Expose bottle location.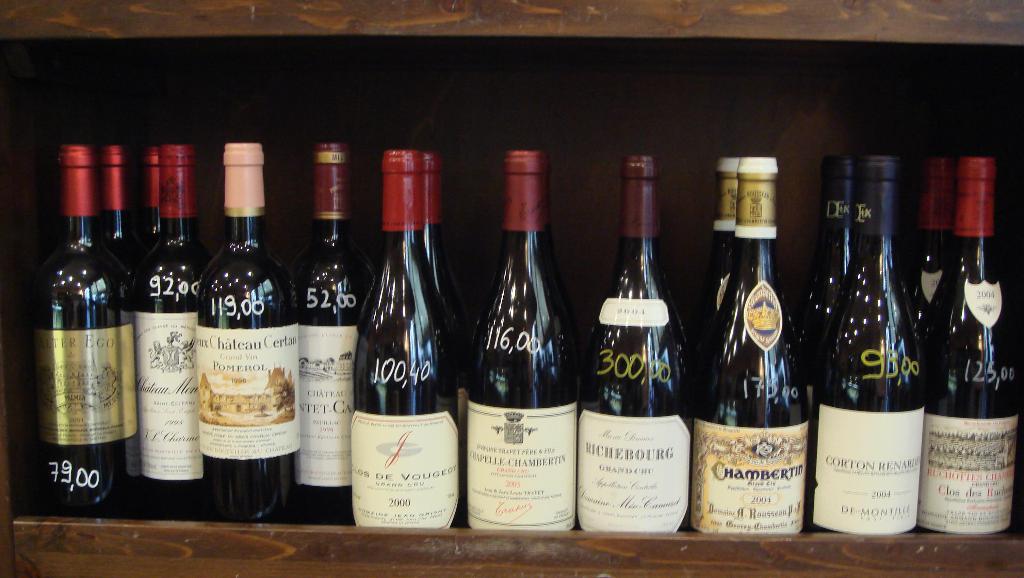
Exposed at {"left": 283, "top": 143, "right": 362, "bottom": 526}.
